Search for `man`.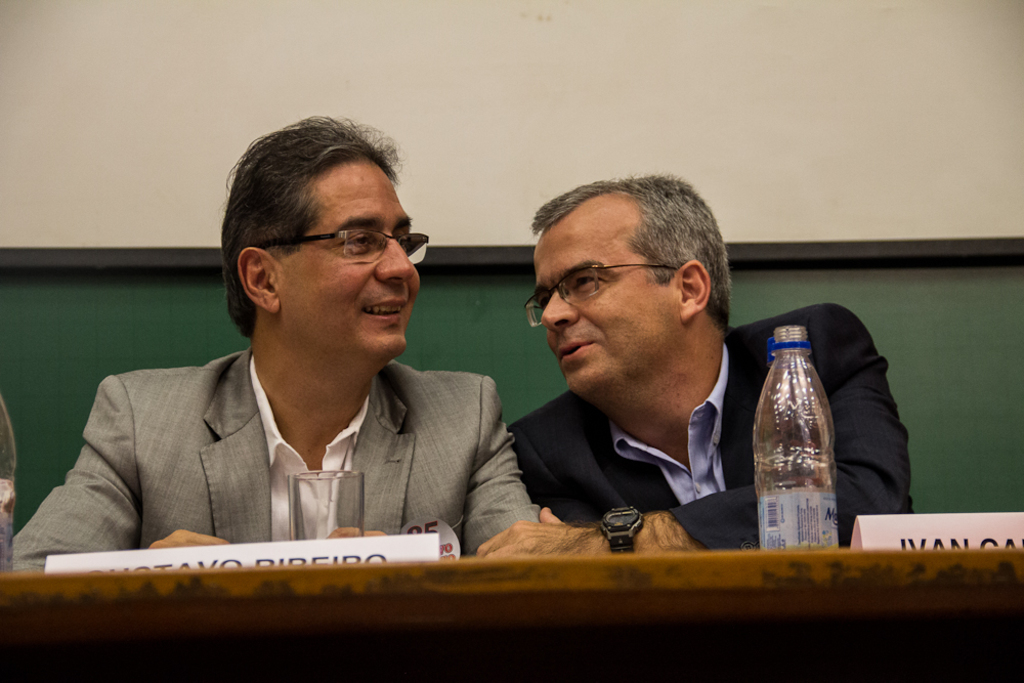
Found at x1=452, y1=184, x2=835, y2=561.
